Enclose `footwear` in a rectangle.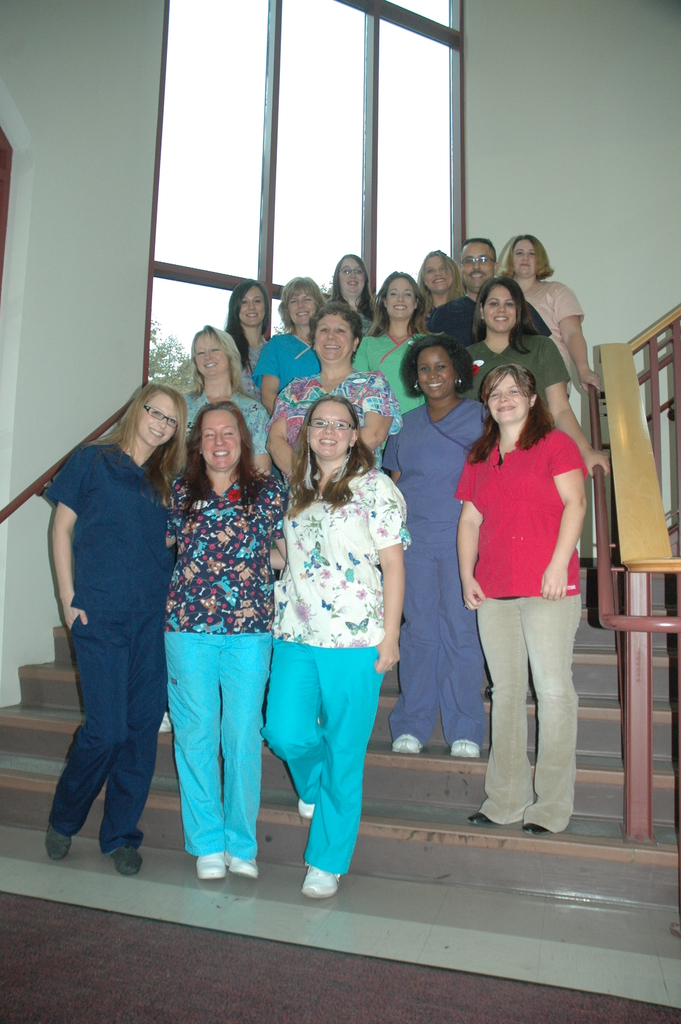
393:736:418:757.
